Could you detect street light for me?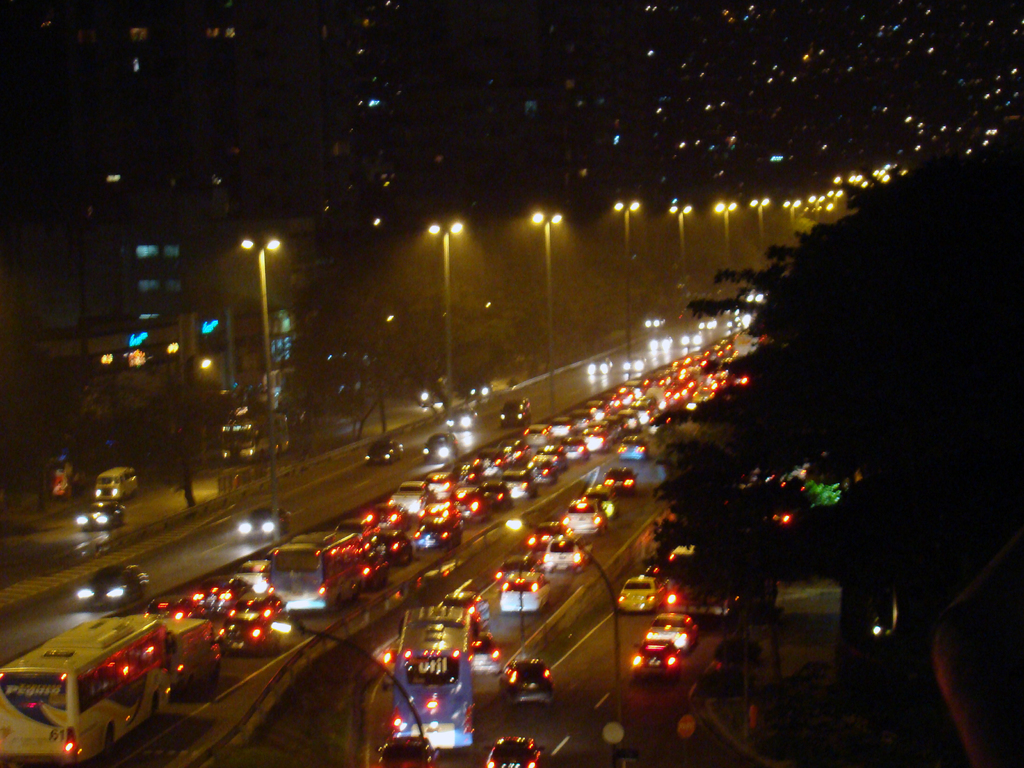
Detection result: (x1=609, y1=196, x2=641, y2=369).
